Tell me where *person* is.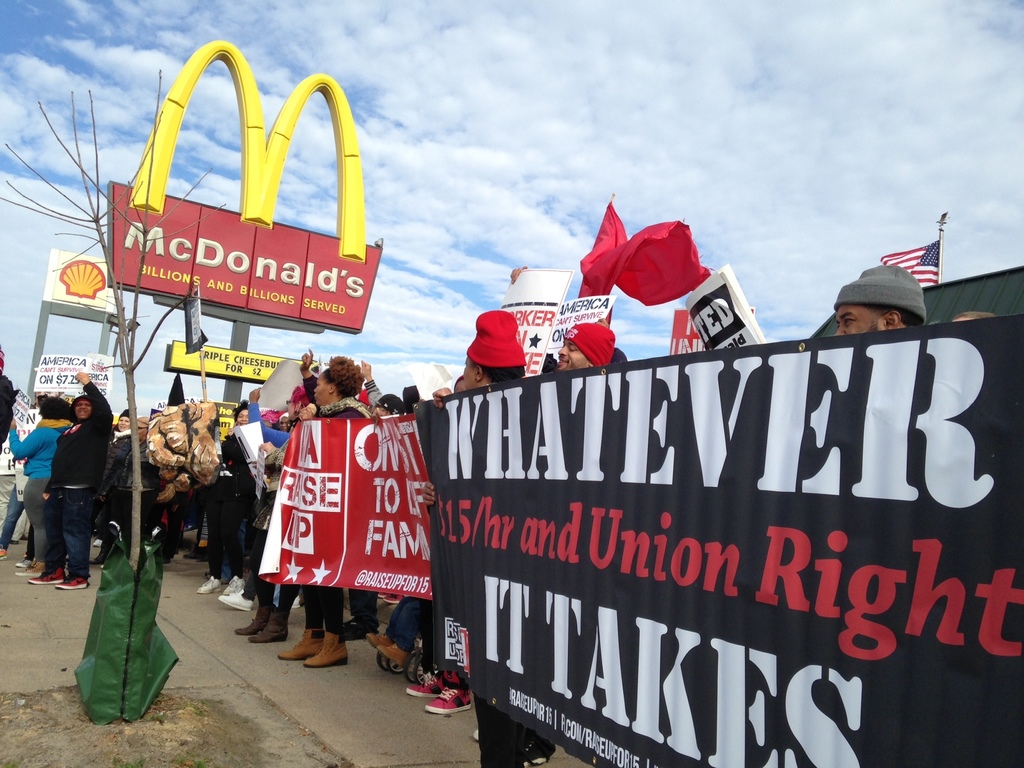
*person* is at {"x1": 833, "y1": 265, "x2": 924, "y2": 335}.
